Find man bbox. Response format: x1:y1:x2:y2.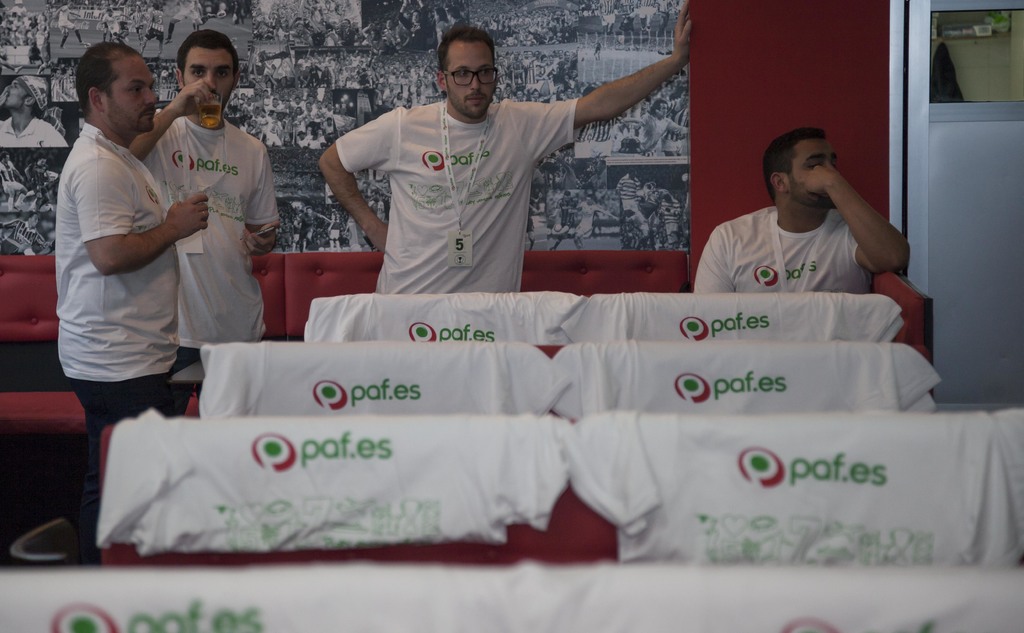
223:86:333:150.
